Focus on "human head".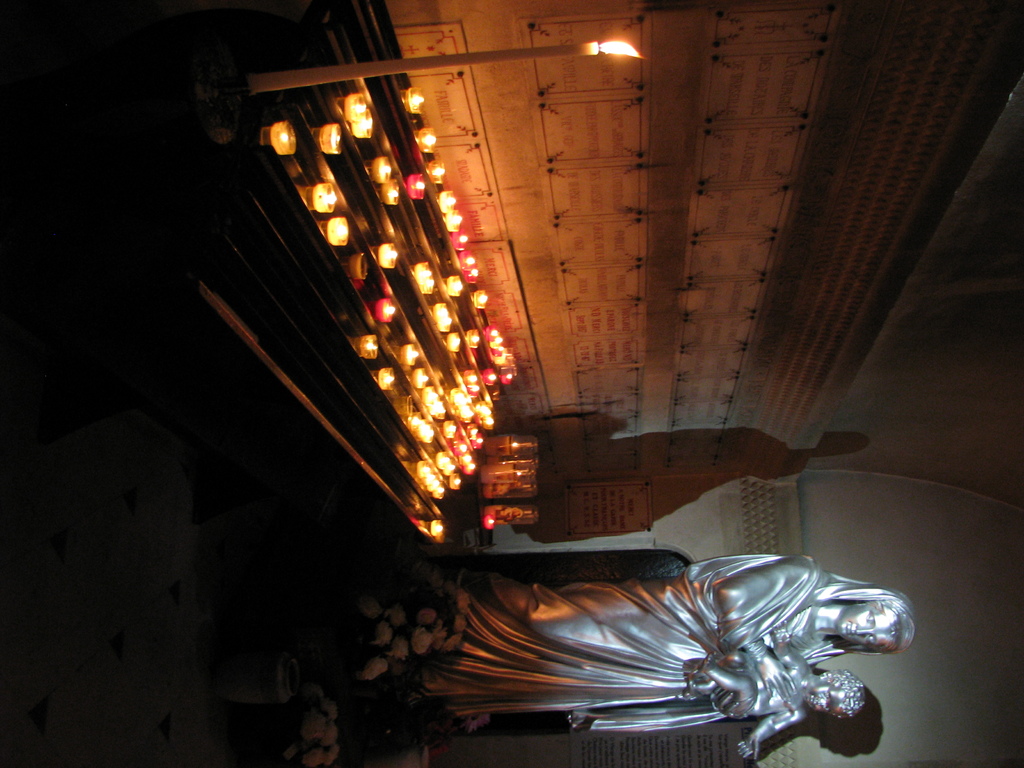
Focused at rect(806, 669, 863, 715).
